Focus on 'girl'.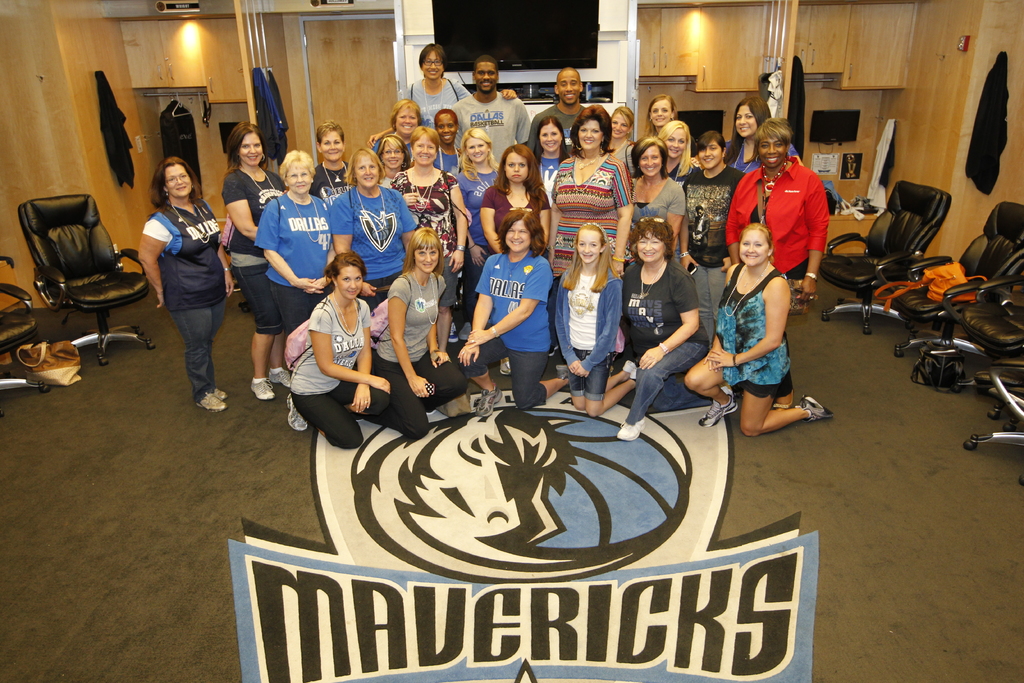
Focused at {"x1": 687, "y1": 222, "x2": 839, "y2": 443}.
